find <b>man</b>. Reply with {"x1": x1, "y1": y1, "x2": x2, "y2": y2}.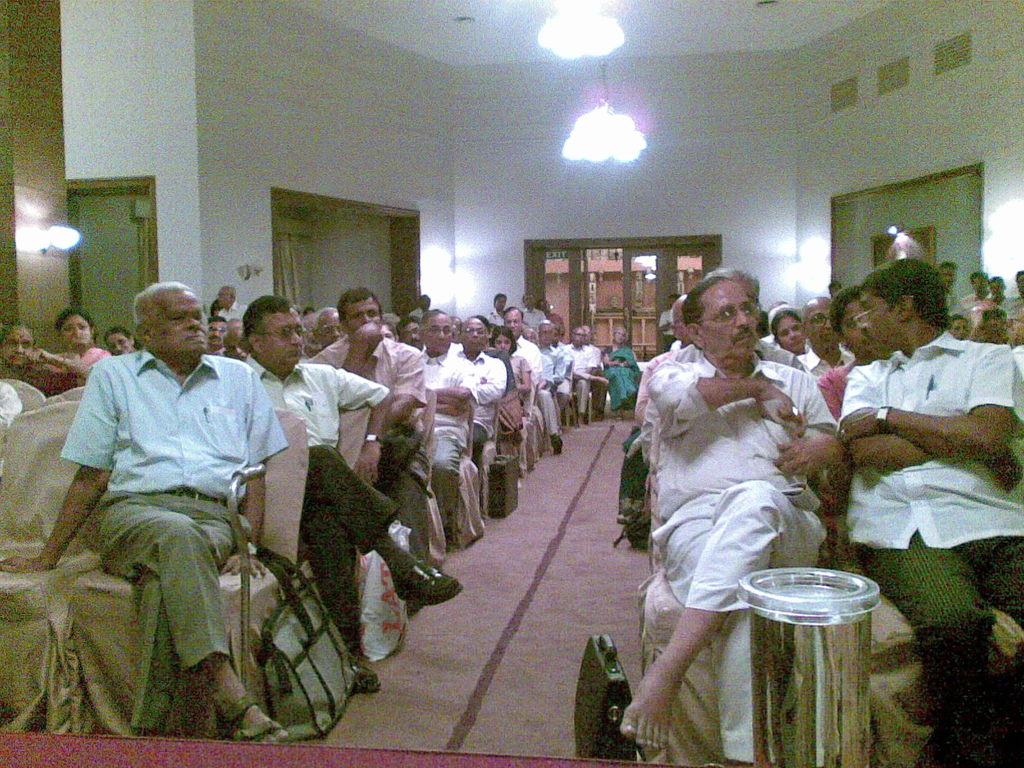
{"x1": 559, "y1": 324, "x2": 609, "y2": 427}.
